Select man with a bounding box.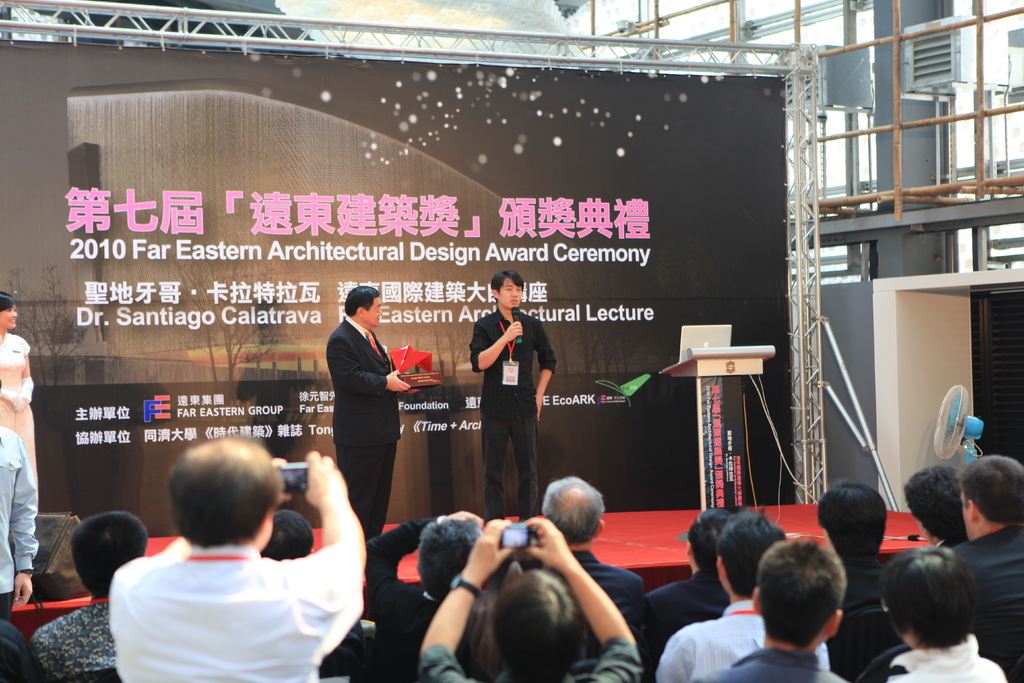
[left=655, top=509, right=829, bottom=682].
